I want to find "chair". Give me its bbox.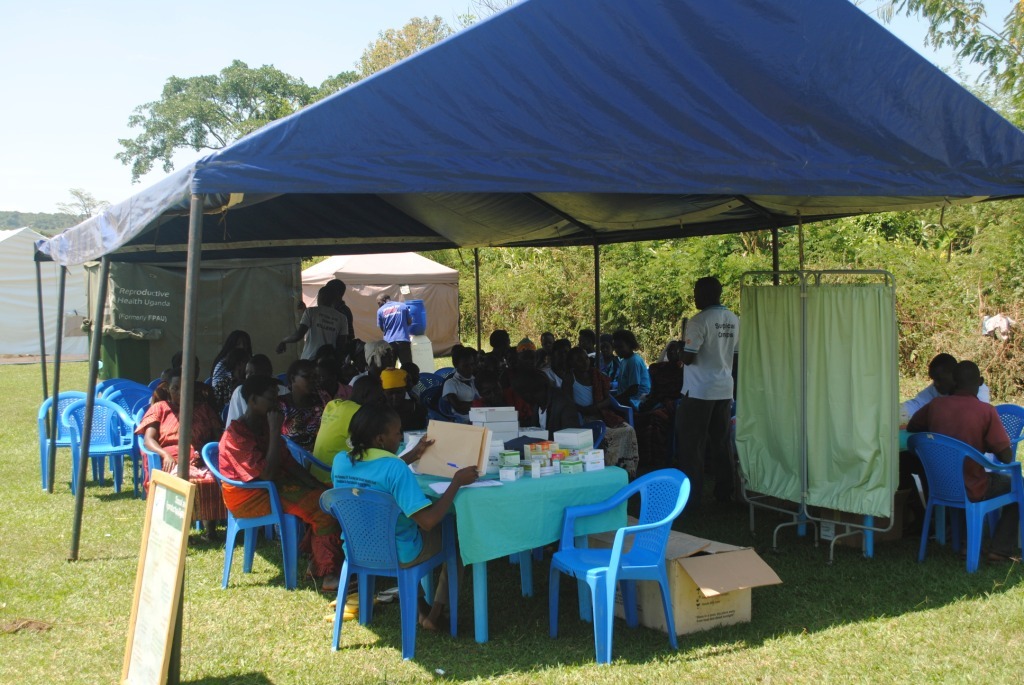
(794, 503, 876, 554).
